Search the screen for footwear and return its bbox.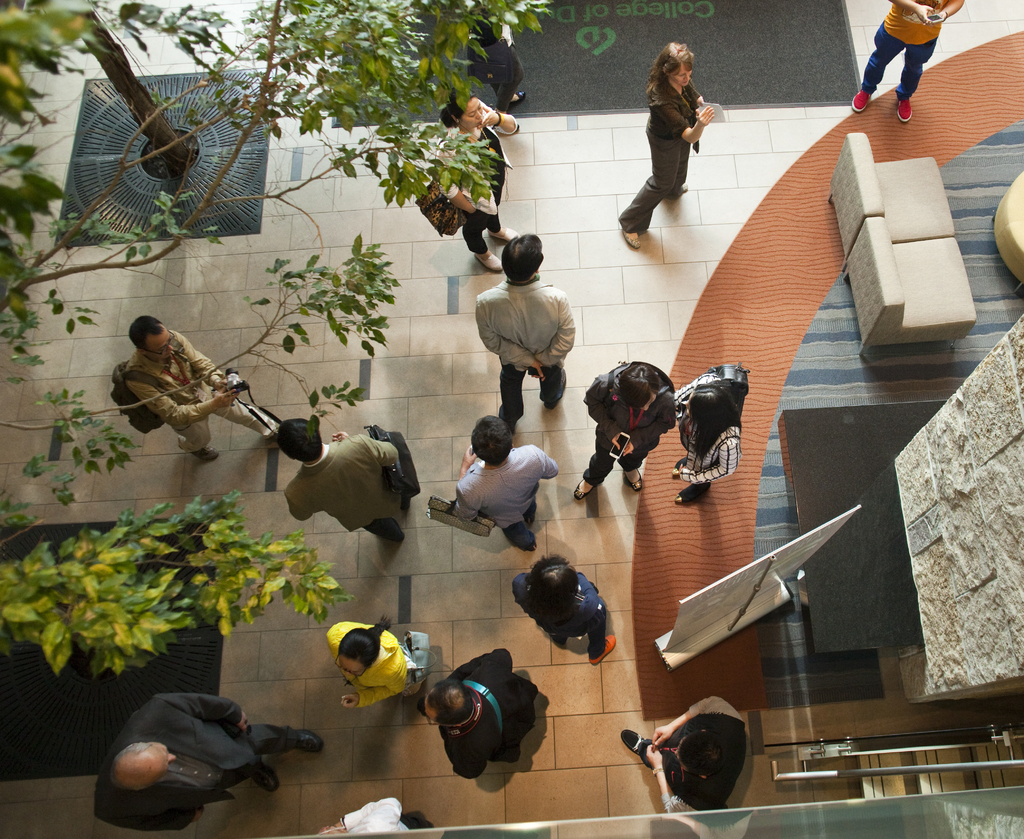
Found: <region>542, 368, 570, 411</region>.
